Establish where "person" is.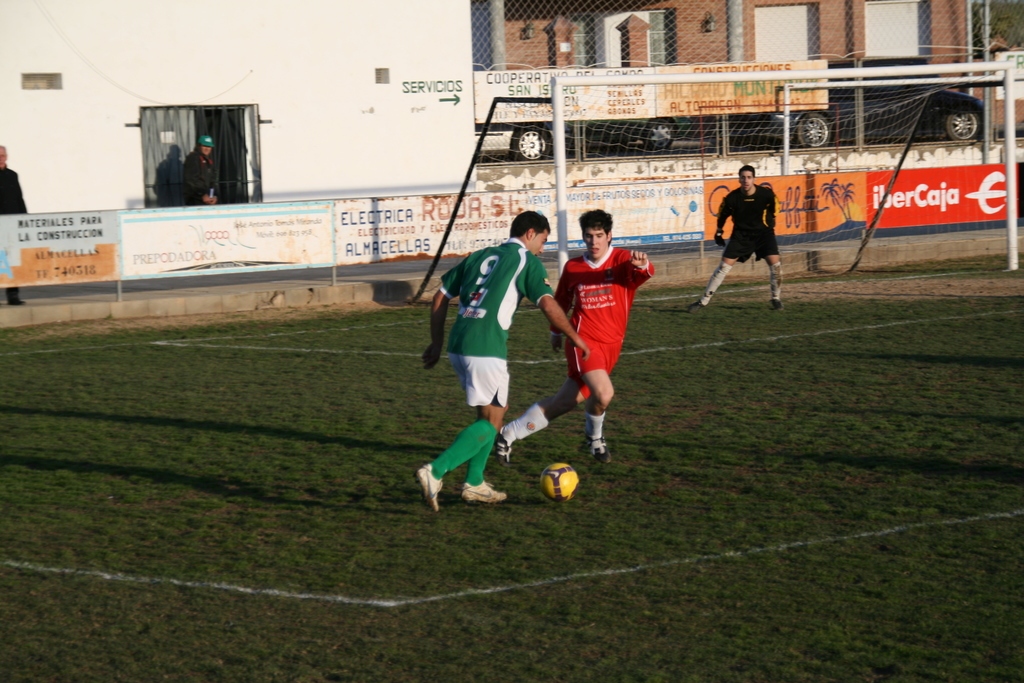
Established at {"left": 694, "top": 163, "right": 789, "bottom": 317}.
